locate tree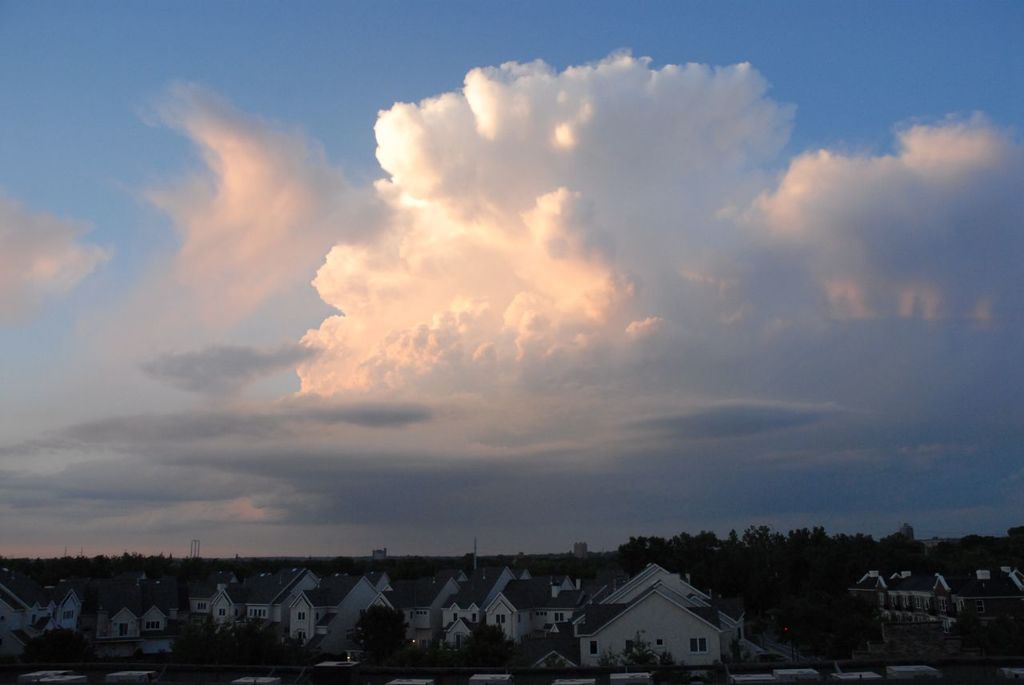
[x1=622, y1=522, x2=1023, y2=659]
